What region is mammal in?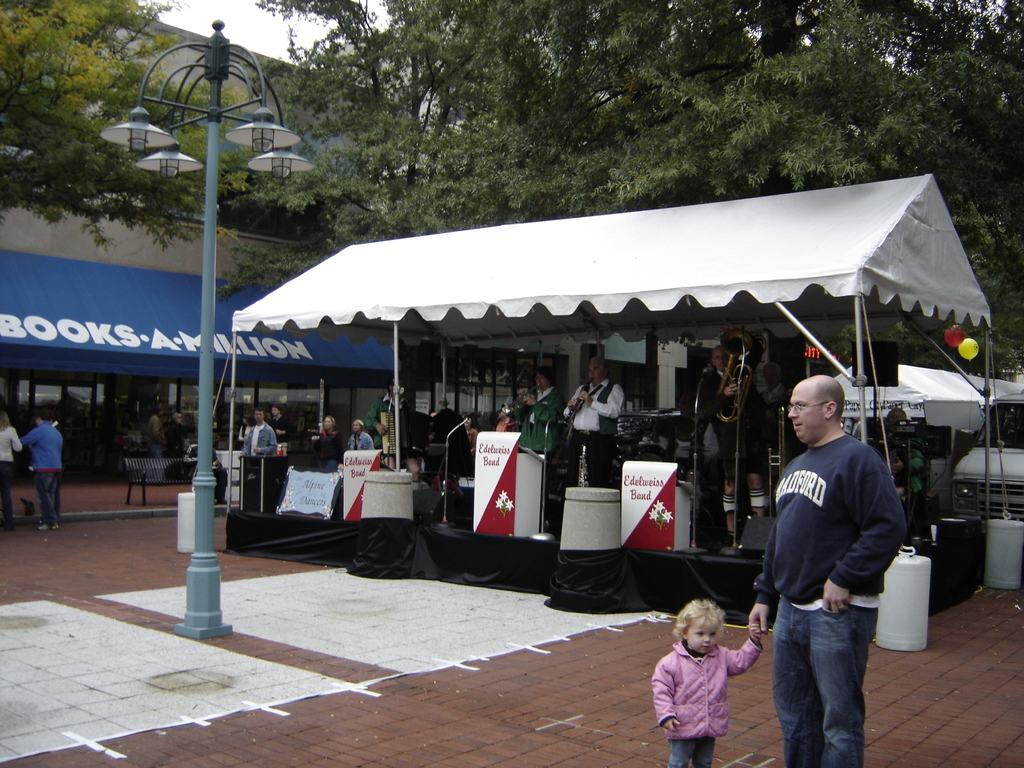
Rect(317, 412, 345, 474).
